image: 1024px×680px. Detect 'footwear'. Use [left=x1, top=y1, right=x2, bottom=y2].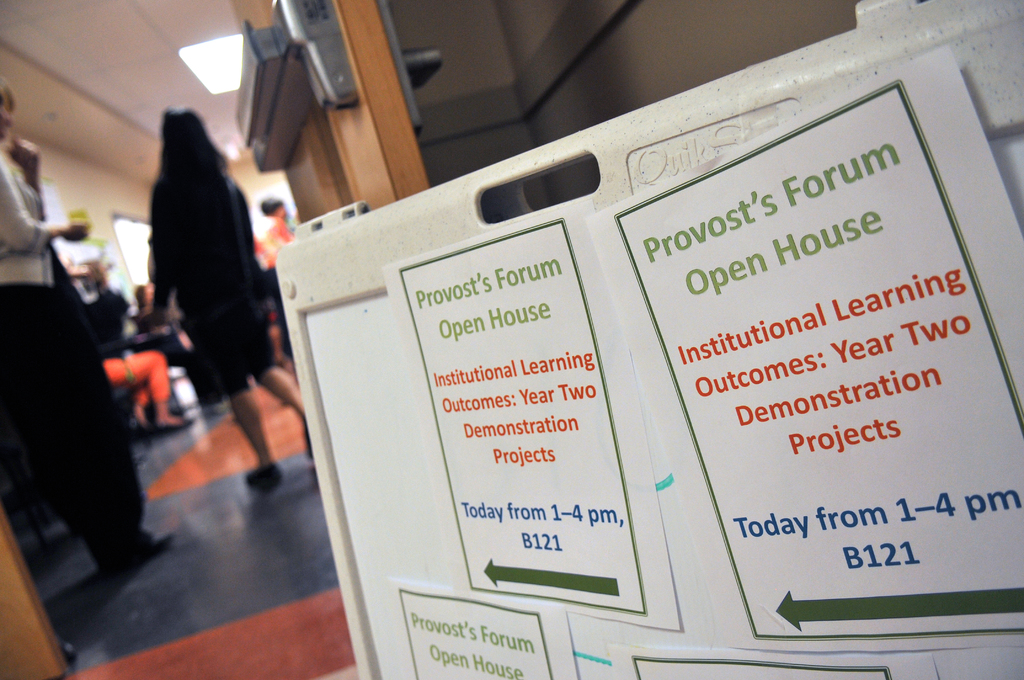
[left=157, top=419, right=191, bottom=432].
